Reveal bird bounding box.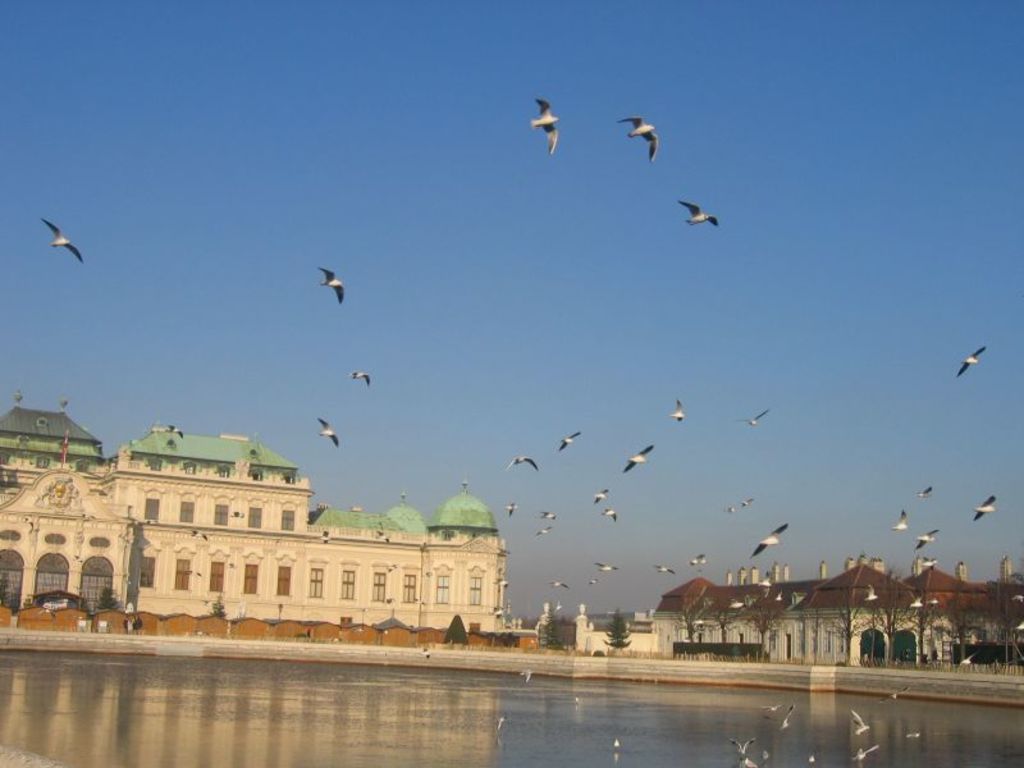
Revealed: 493:712:512:733.
